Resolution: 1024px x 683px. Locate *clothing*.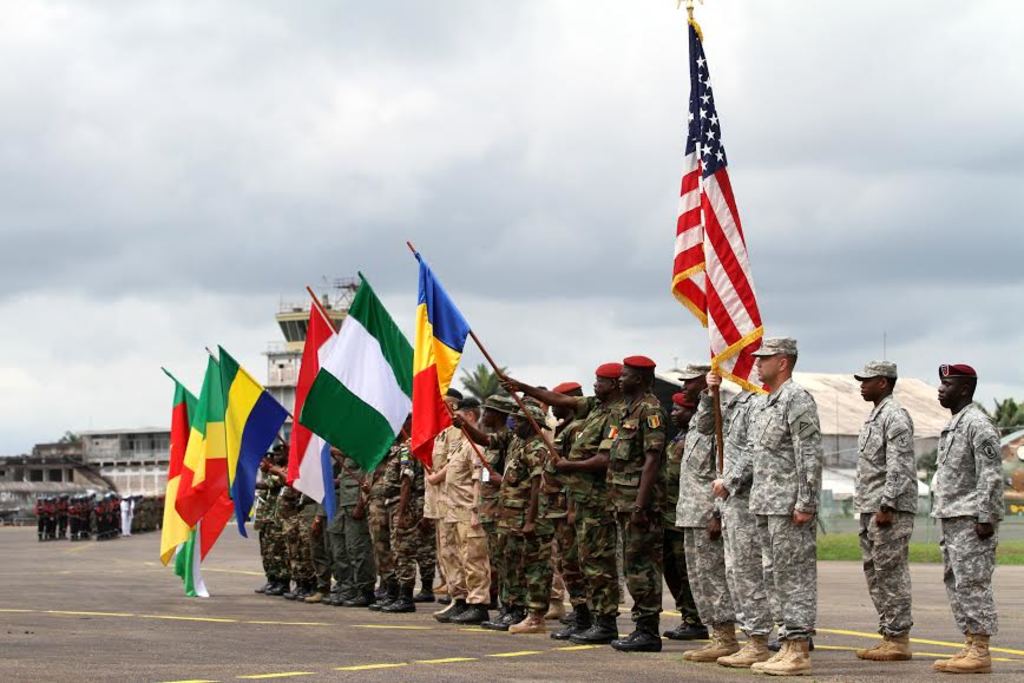
bbox(930, 408, 1012, 632).
